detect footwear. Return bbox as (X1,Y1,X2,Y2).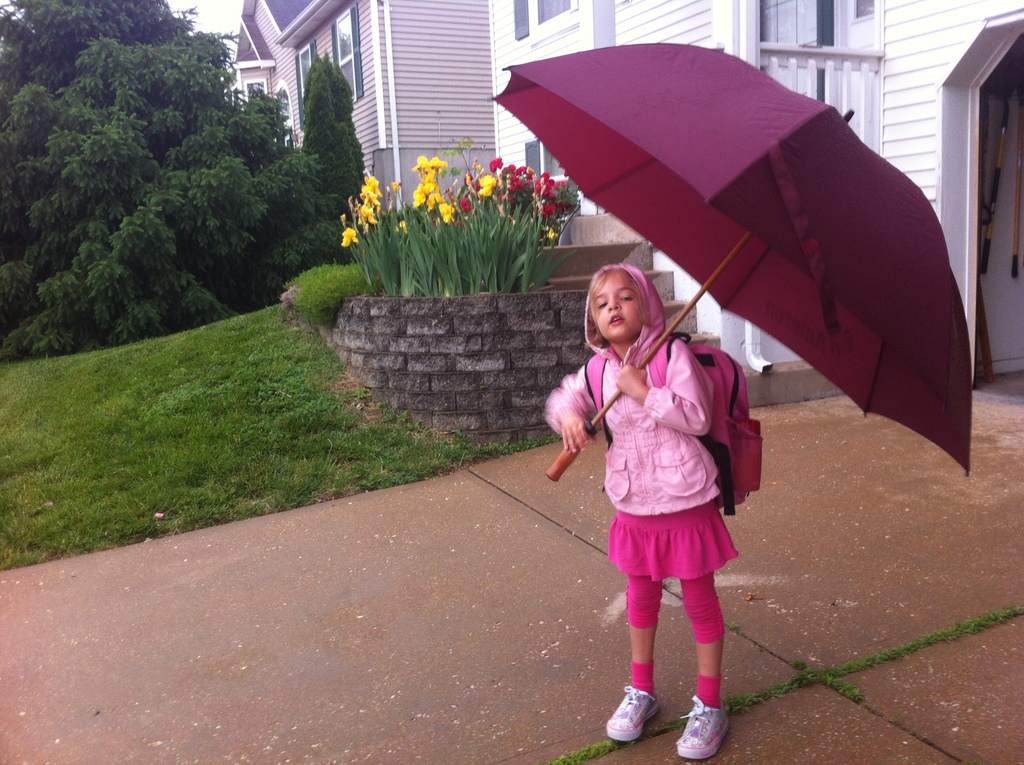
(614,659,687,753).
